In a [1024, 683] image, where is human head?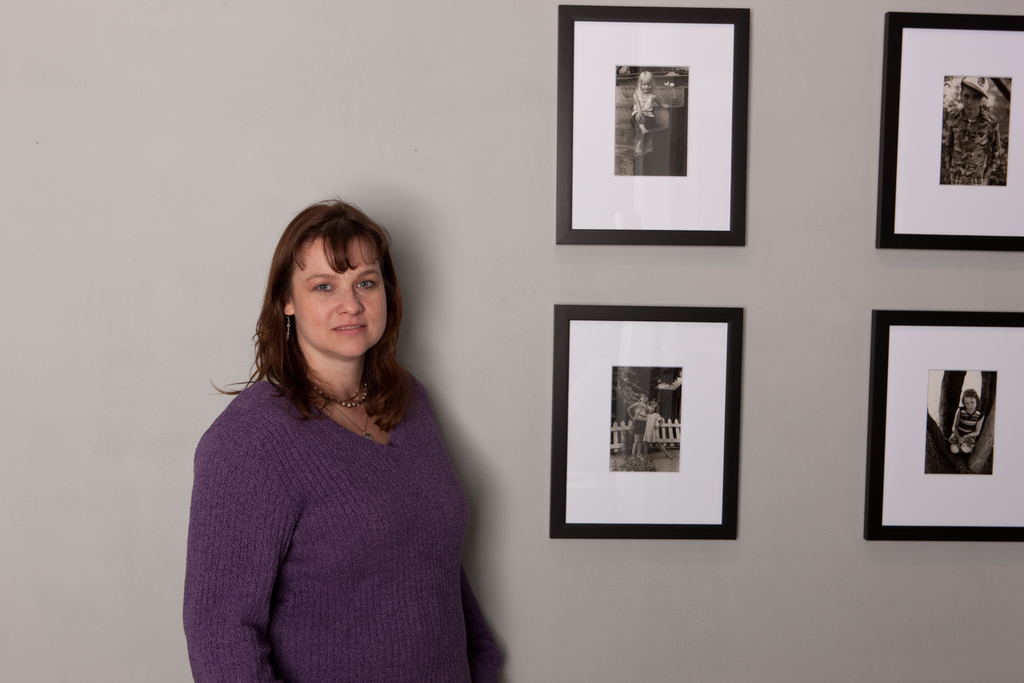
l=959, t=74, r=991, b=115.
